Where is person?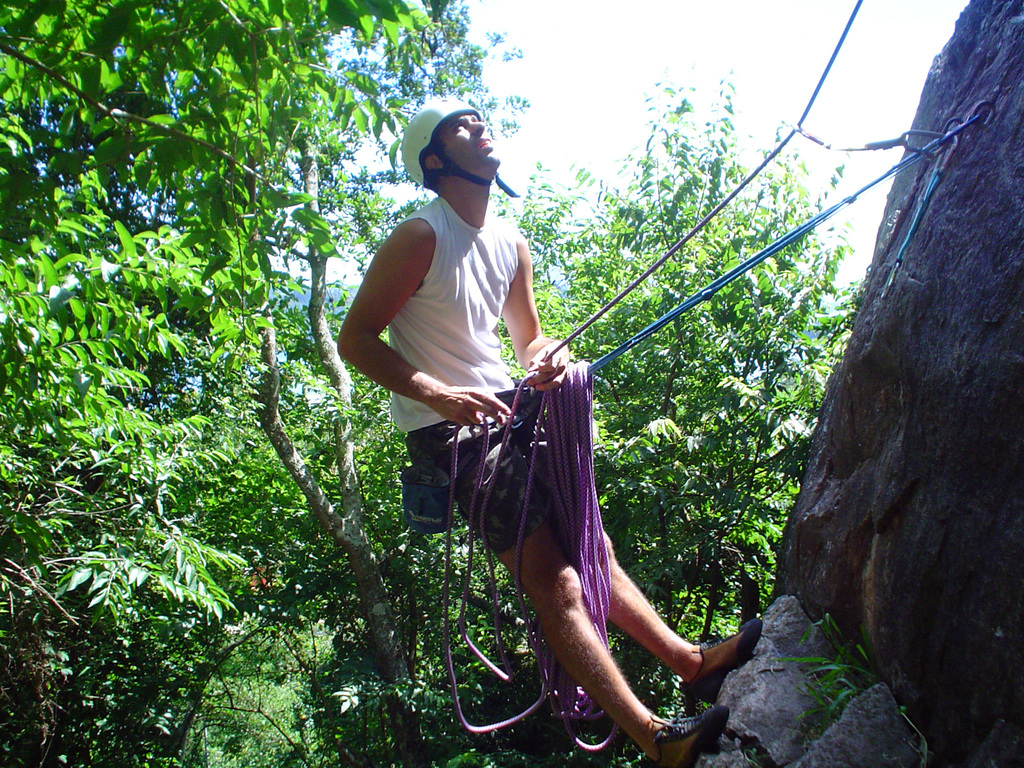
337,97,764,766.
